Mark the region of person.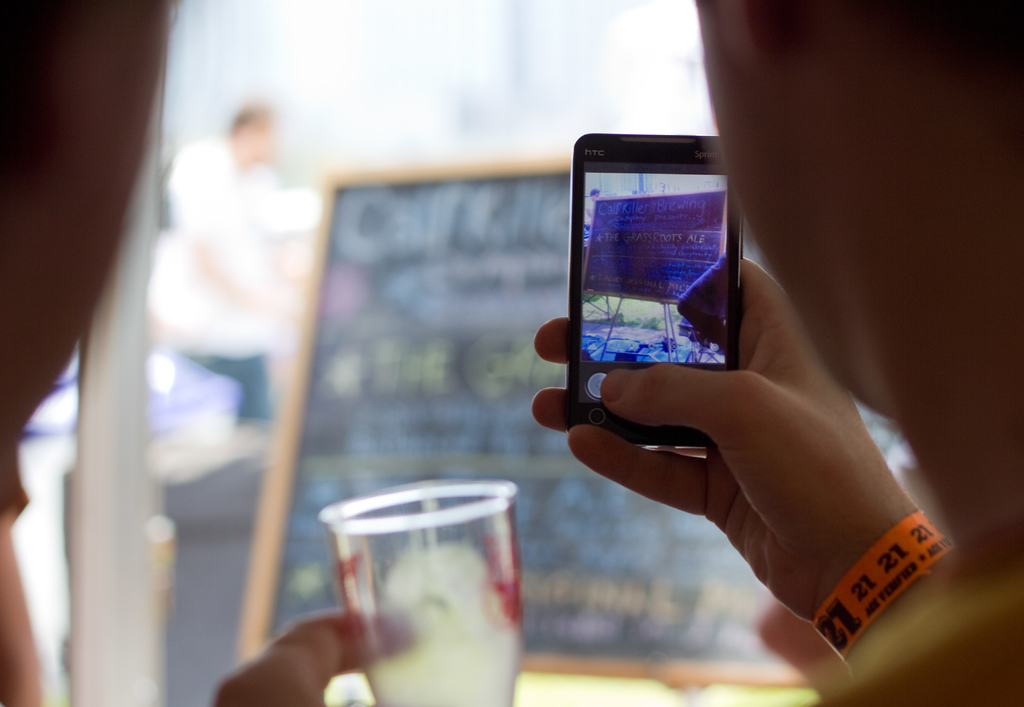
Region: rect(532, 0, 1023, 706).
